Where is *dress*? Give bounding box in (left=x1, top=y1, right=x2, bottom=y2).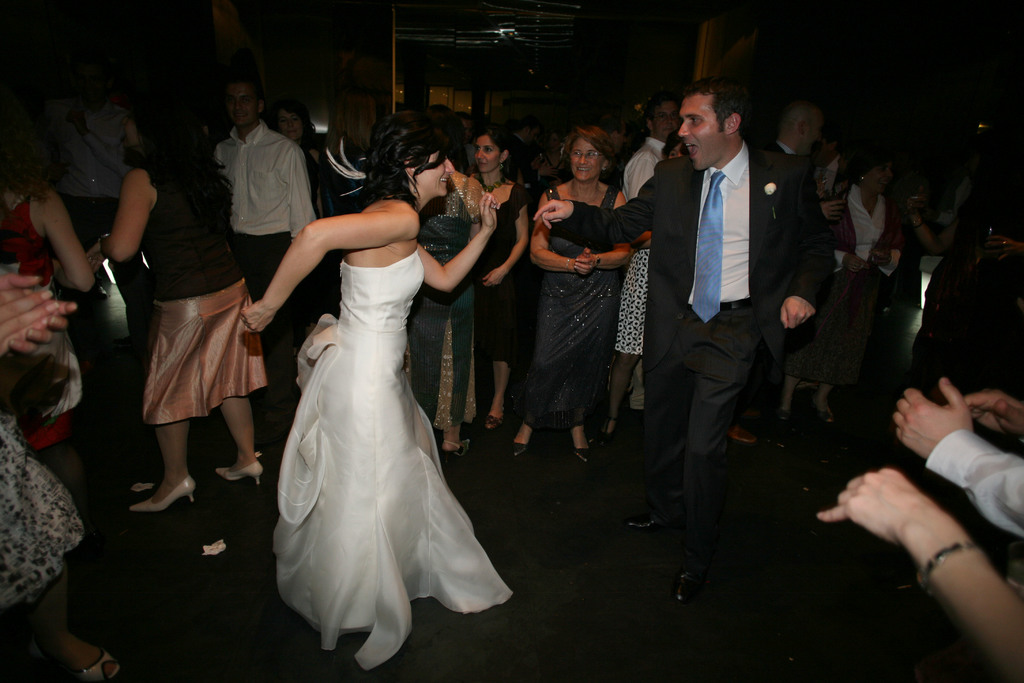
(left=408, top=168, right=483, bottom=428).
